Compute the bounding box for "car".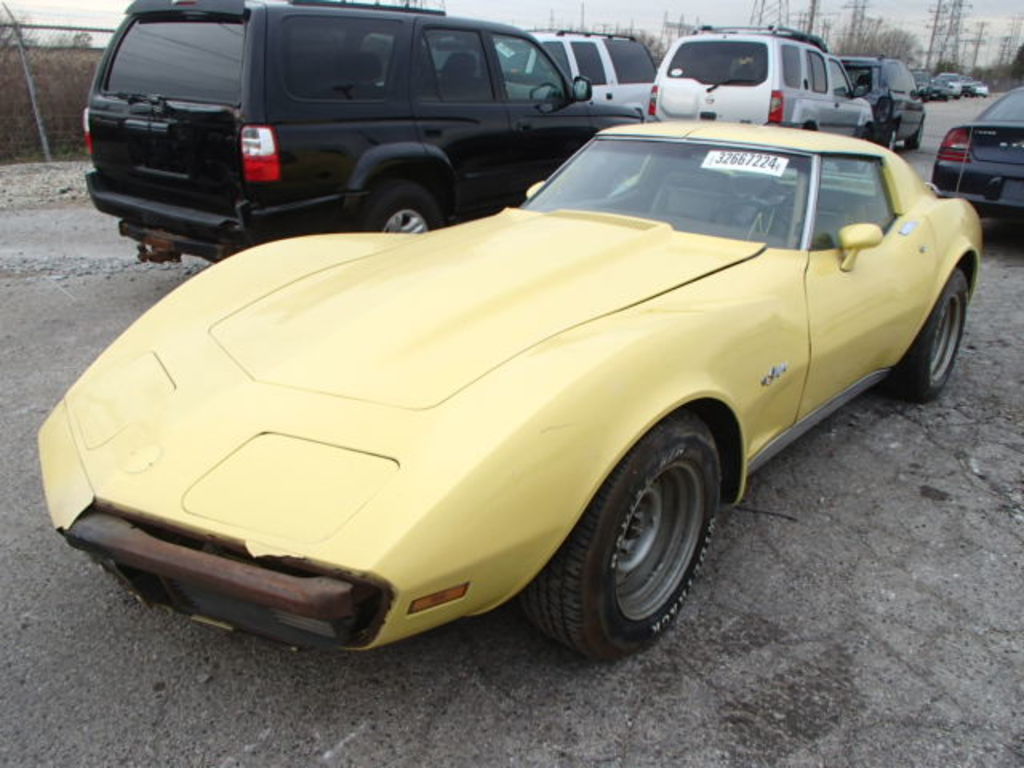
[840,53,925,150].
